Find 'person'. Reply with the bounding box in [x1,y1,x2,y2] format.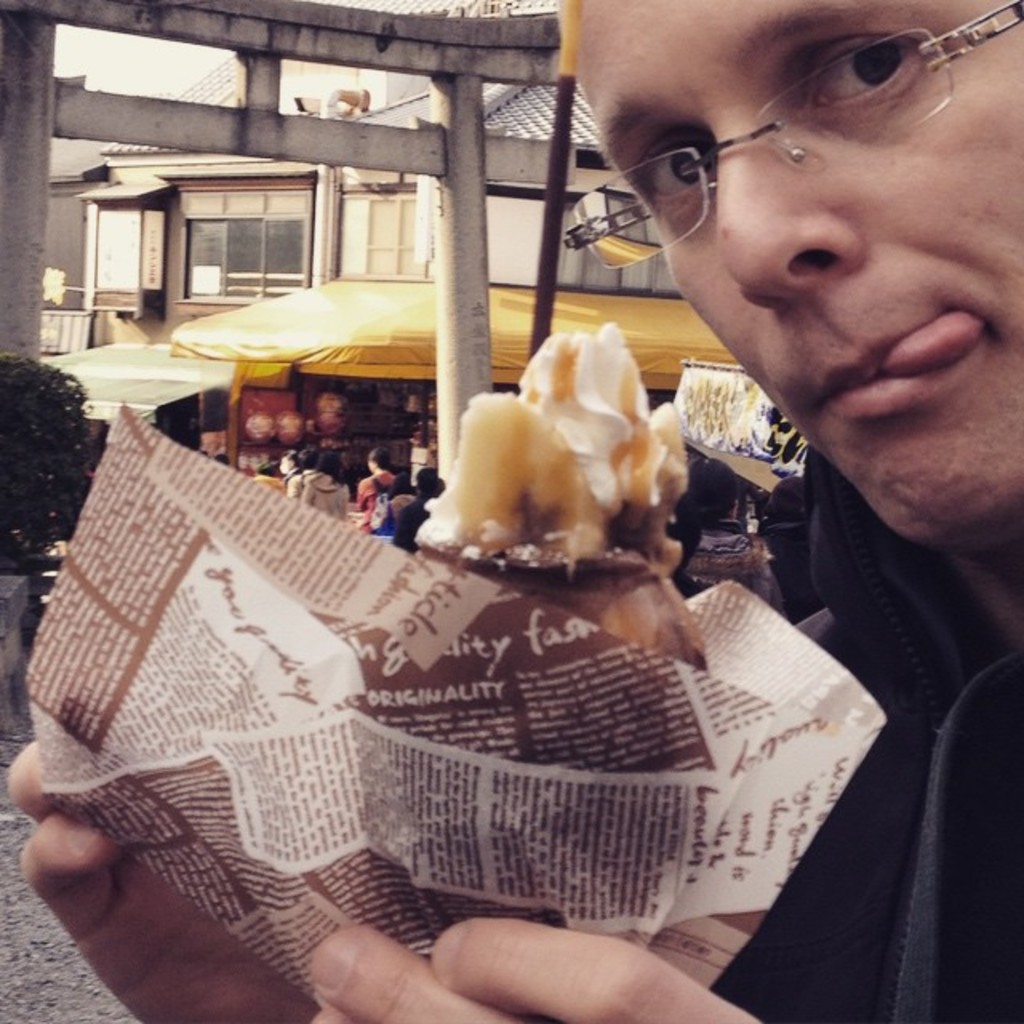
[18,0,1022,1022].
